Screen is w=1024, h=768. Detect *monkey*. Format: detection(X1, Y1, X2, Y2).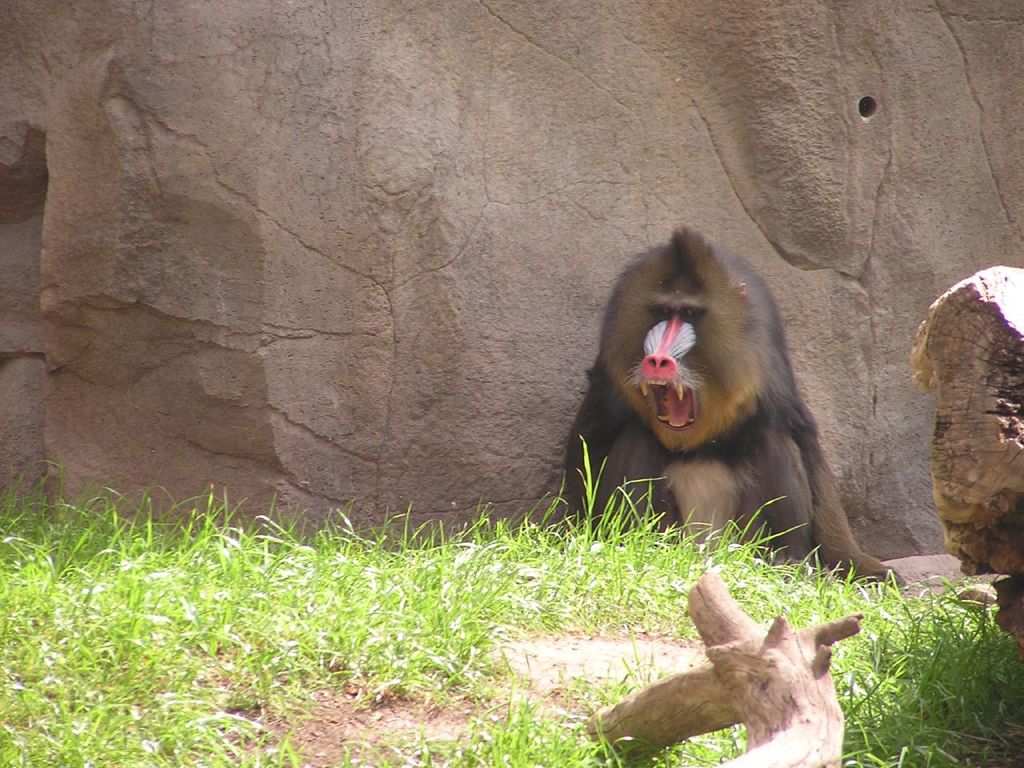
detection(562, 224, 907, 586).
